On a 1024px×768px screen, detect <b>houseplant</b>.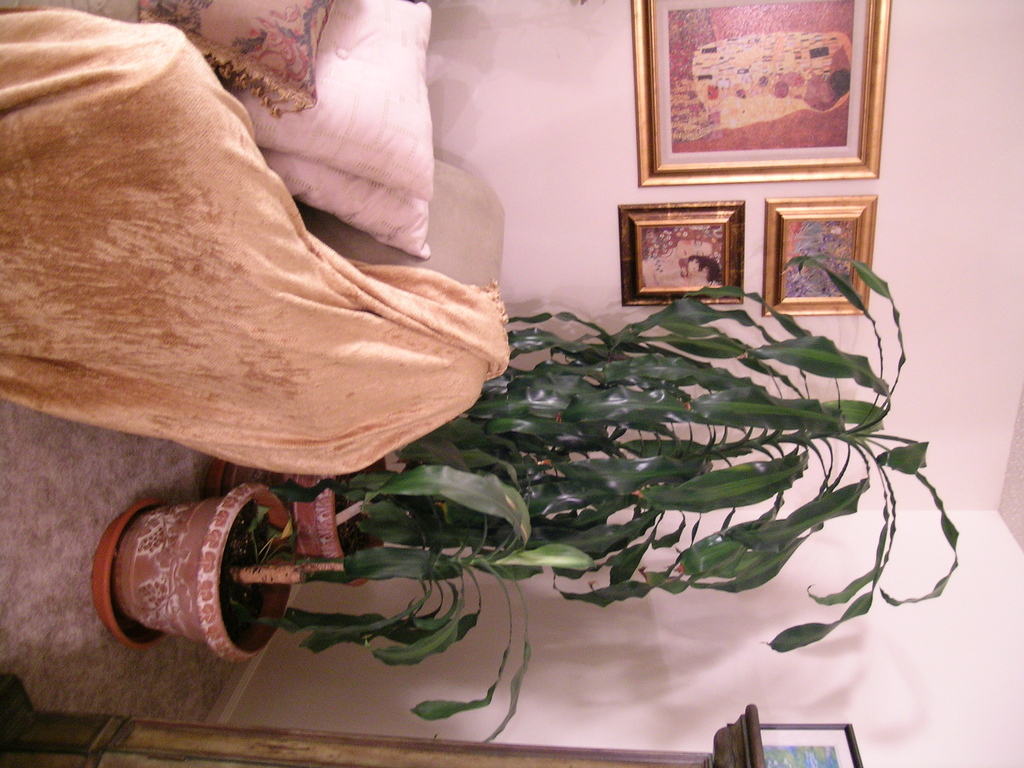
<bbox>200, 249, 961, 658</bbox>.
